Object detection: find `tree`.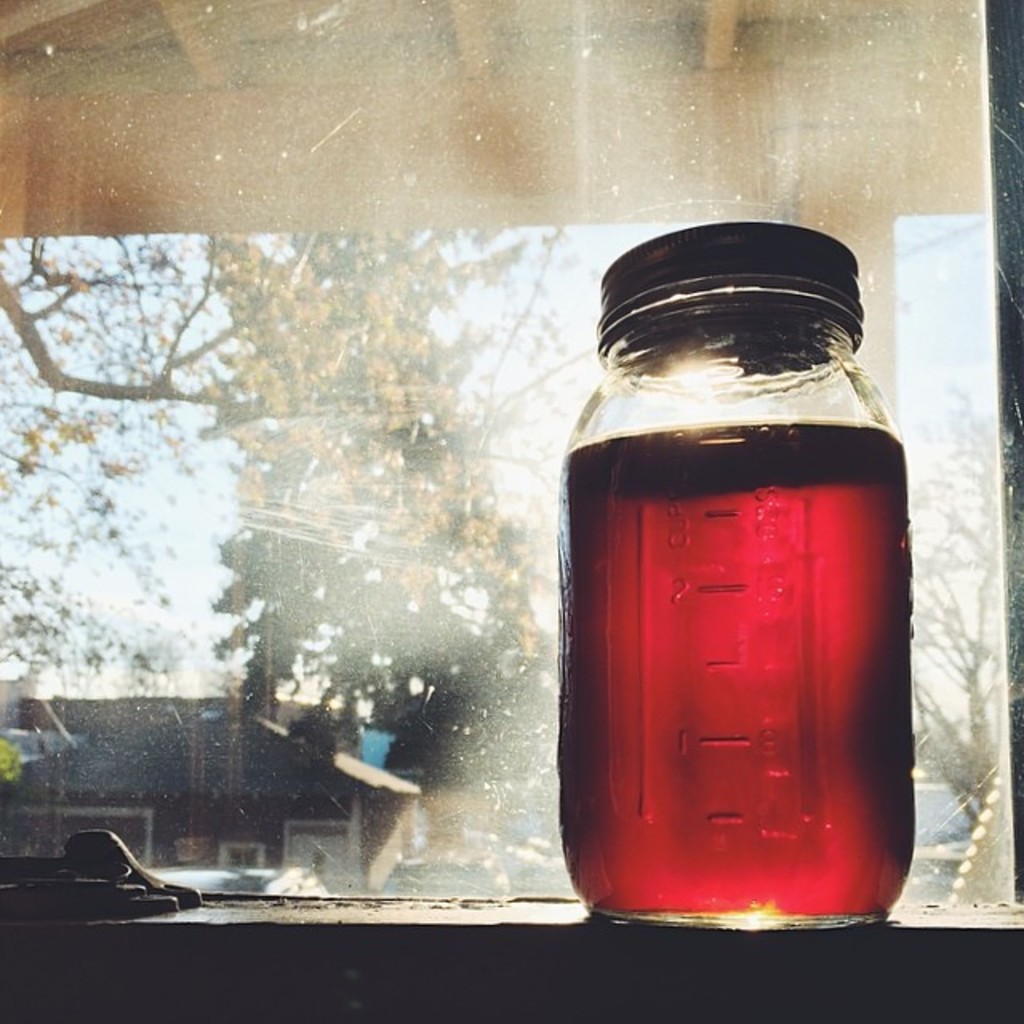
<region>0, 230, 550, 787</region>.
